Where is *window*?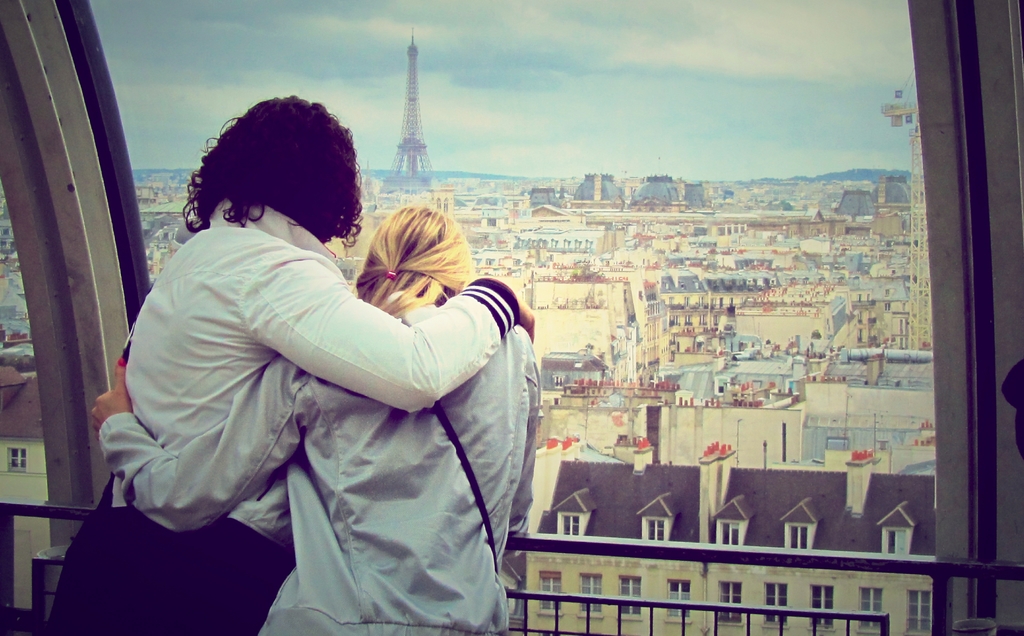
<bbox>6, 446, 28, 472</bbox>.
